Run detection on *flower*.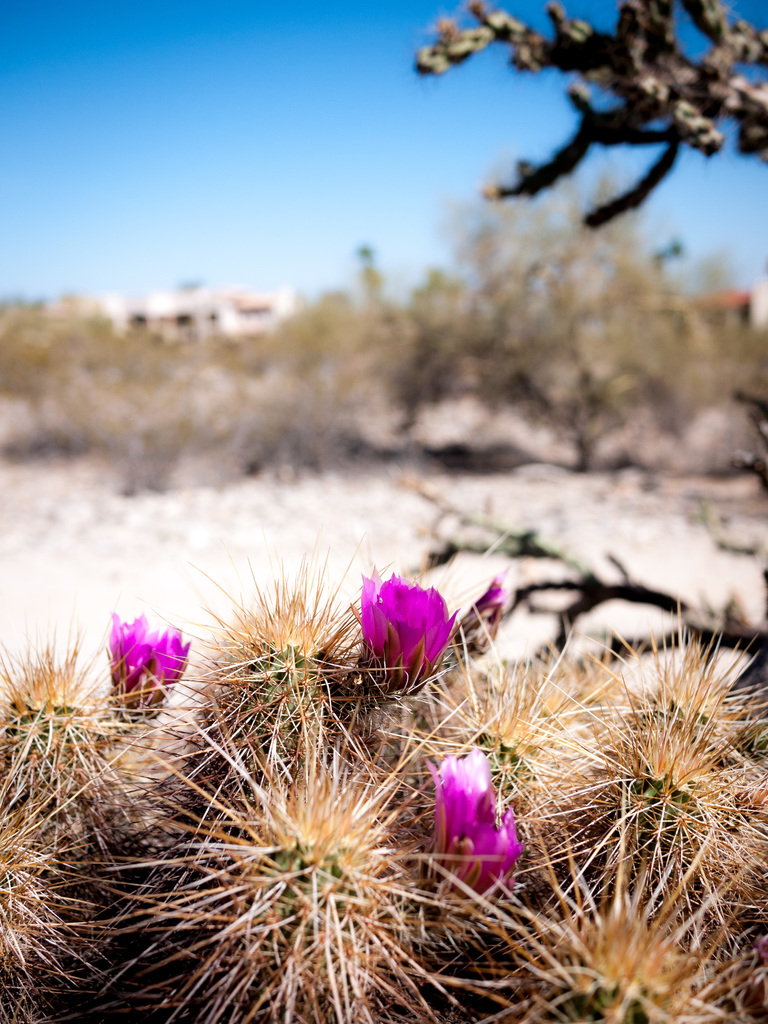
Result: Rect(363, 570, 458, 691).
